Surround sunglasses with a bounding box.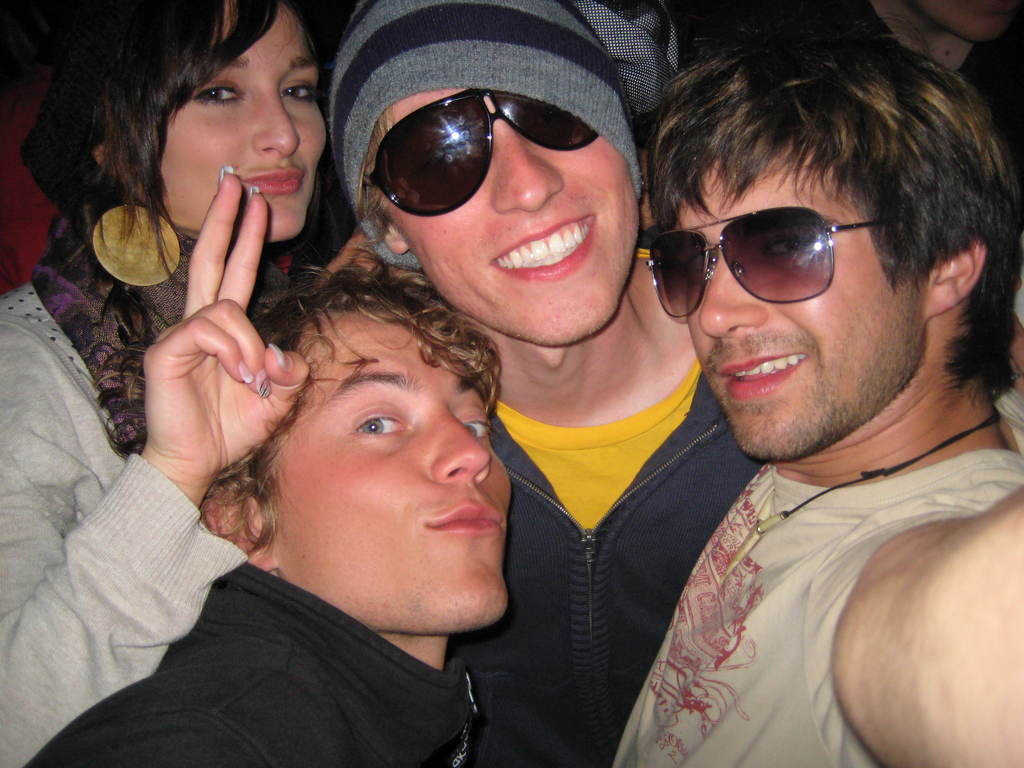
crop(649, 203, 895, 316).
